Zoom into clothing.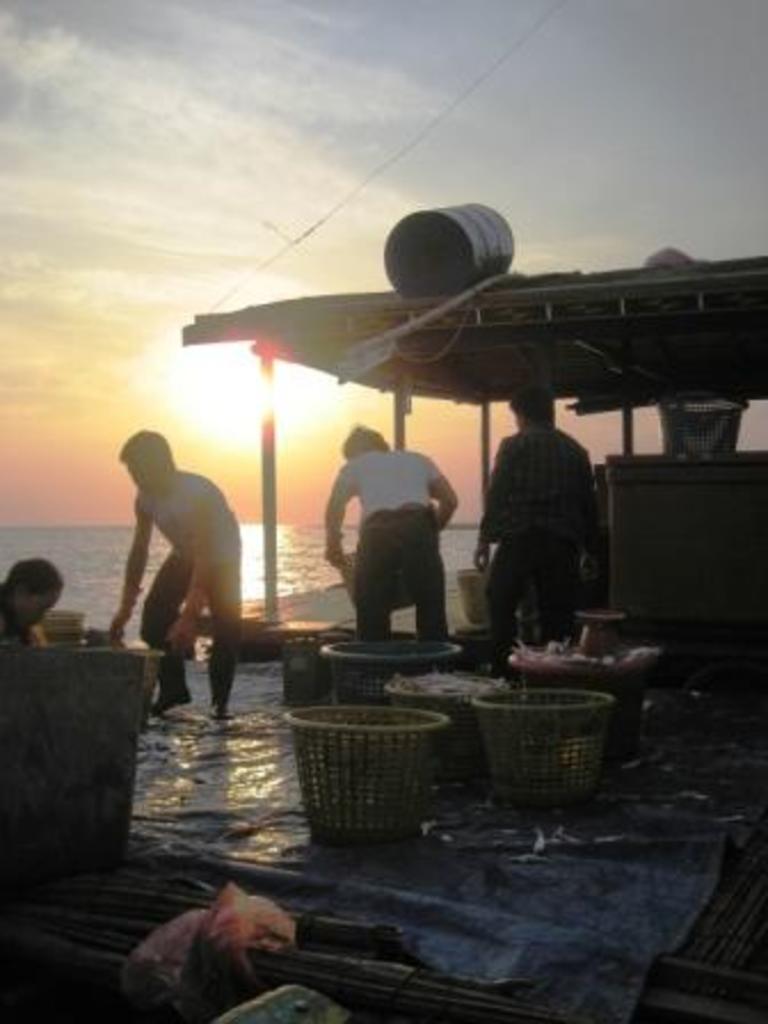
Zoom target: detection(473, 393, 608, 645).
